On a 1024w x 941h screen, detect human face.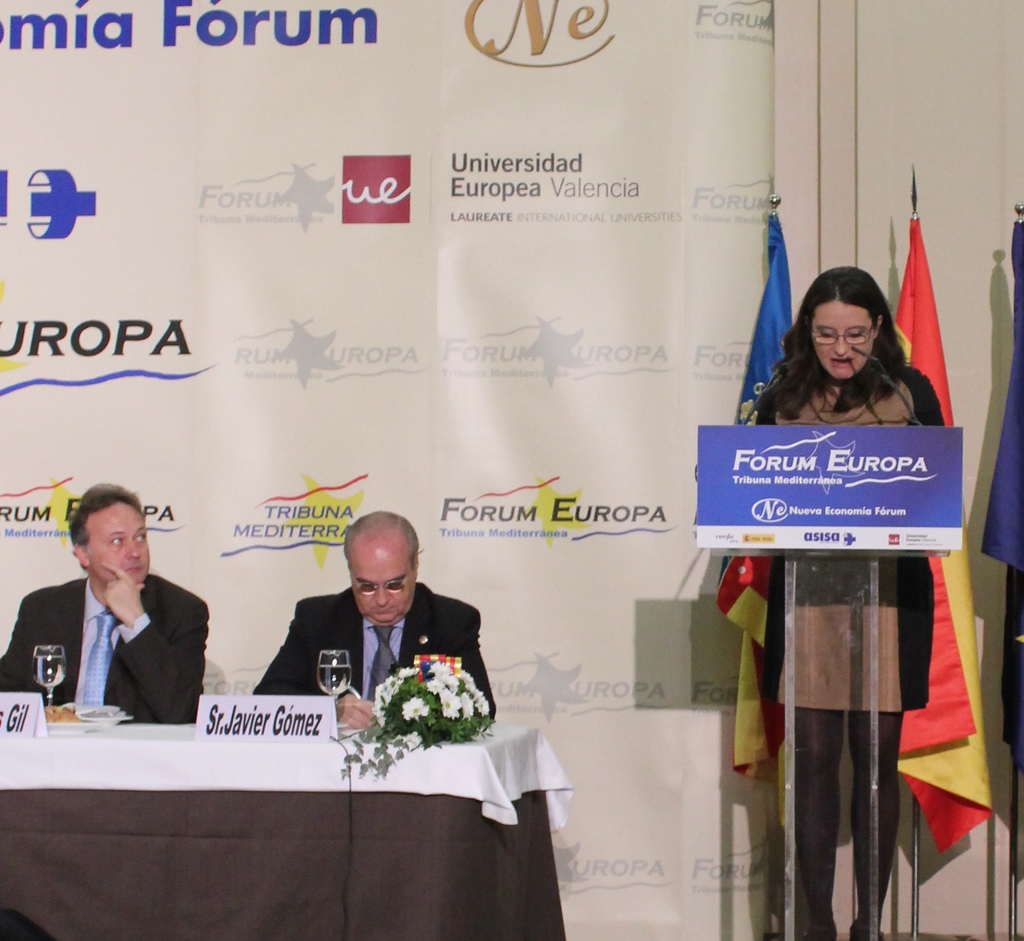
{"left": 88, "top": 508, "right": 148, "bottom": 587}.
